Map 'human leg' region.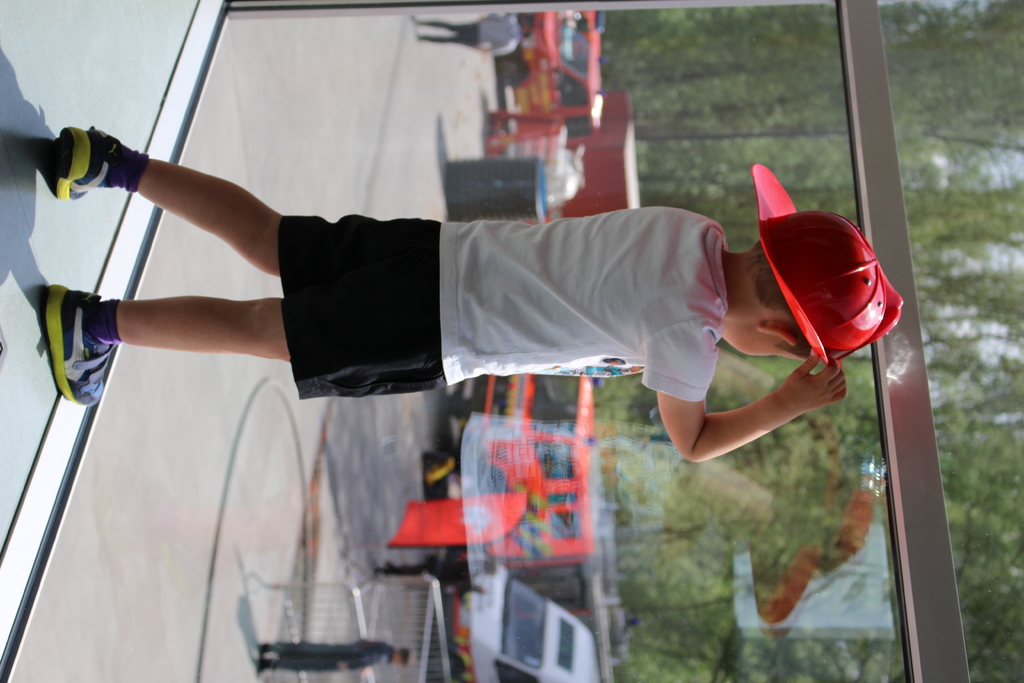
Mapped to 44, 268, 438, 404.
